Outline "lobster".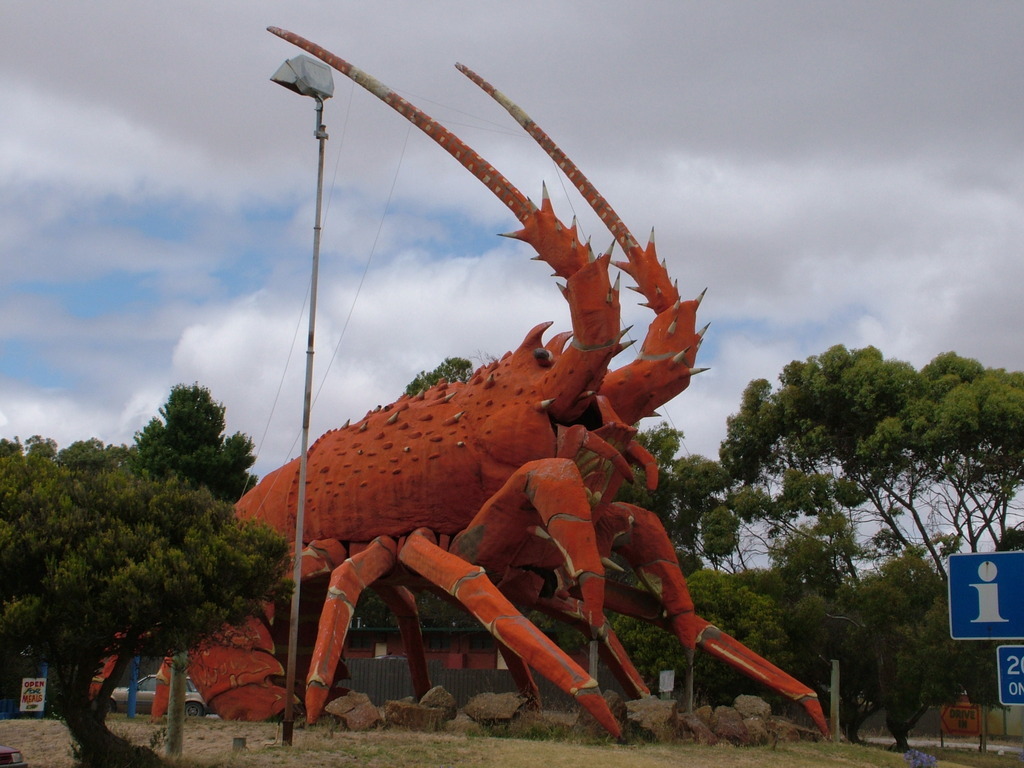
Outline: 81, 20, 831, 751.
